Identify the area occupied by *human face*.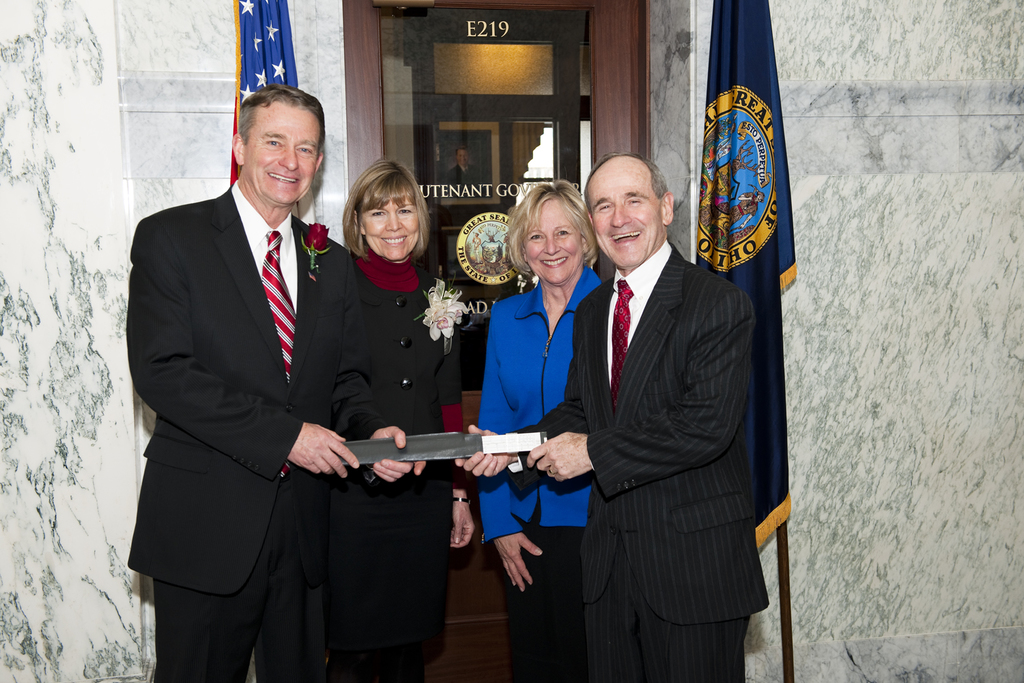
Area: 366/206/421/264.
